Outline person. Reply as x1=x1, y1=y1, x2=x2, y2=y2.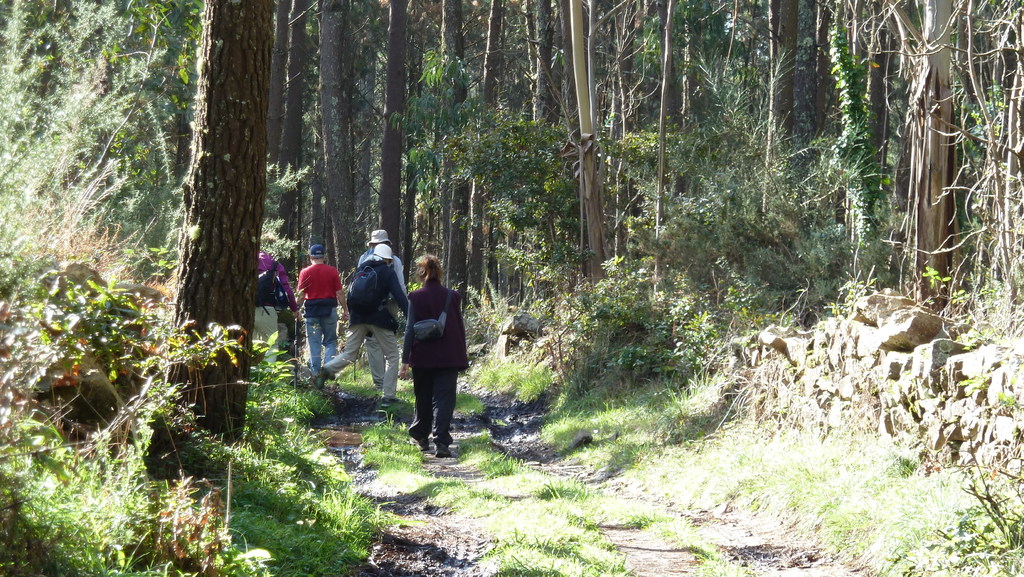
x1=256, y1=251, x2=302, y2=376.
